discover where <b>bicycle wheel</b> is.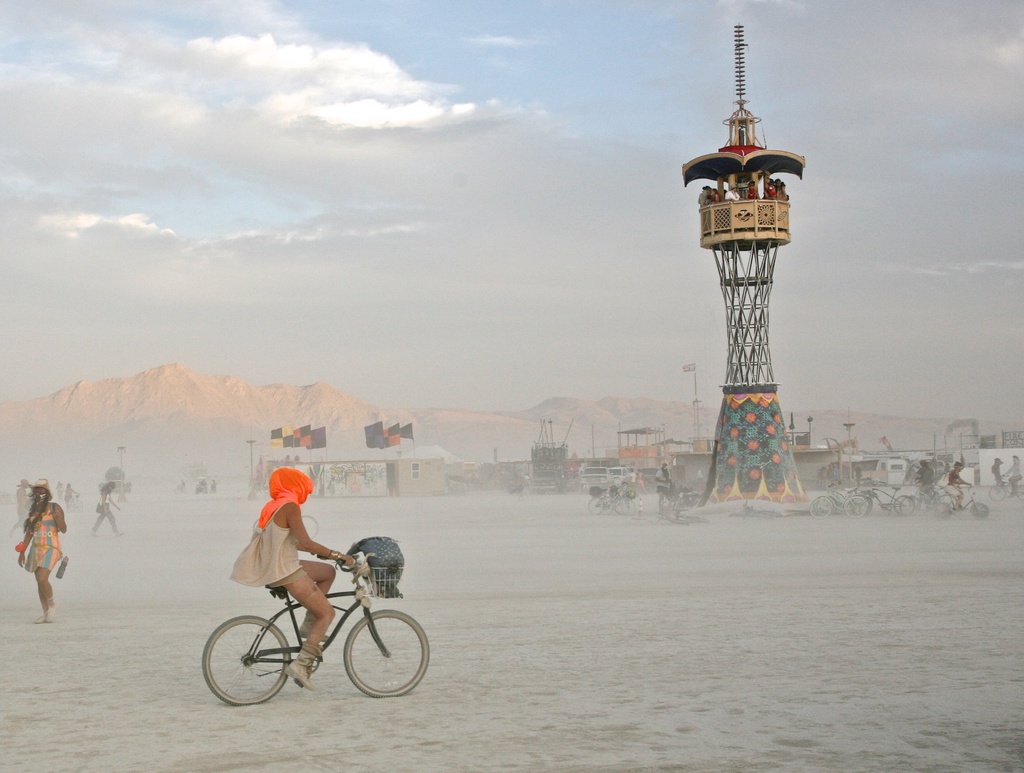
Discovered at rect(342, 609, 429, 698).
